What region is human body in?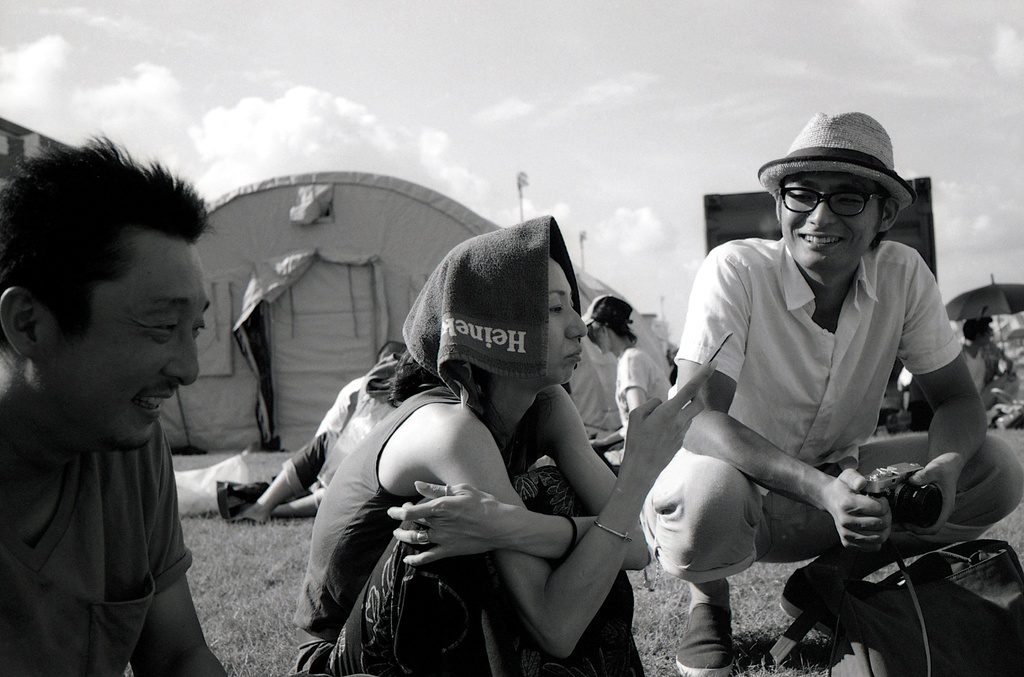
Rect(963, 336, 1016, 402).
